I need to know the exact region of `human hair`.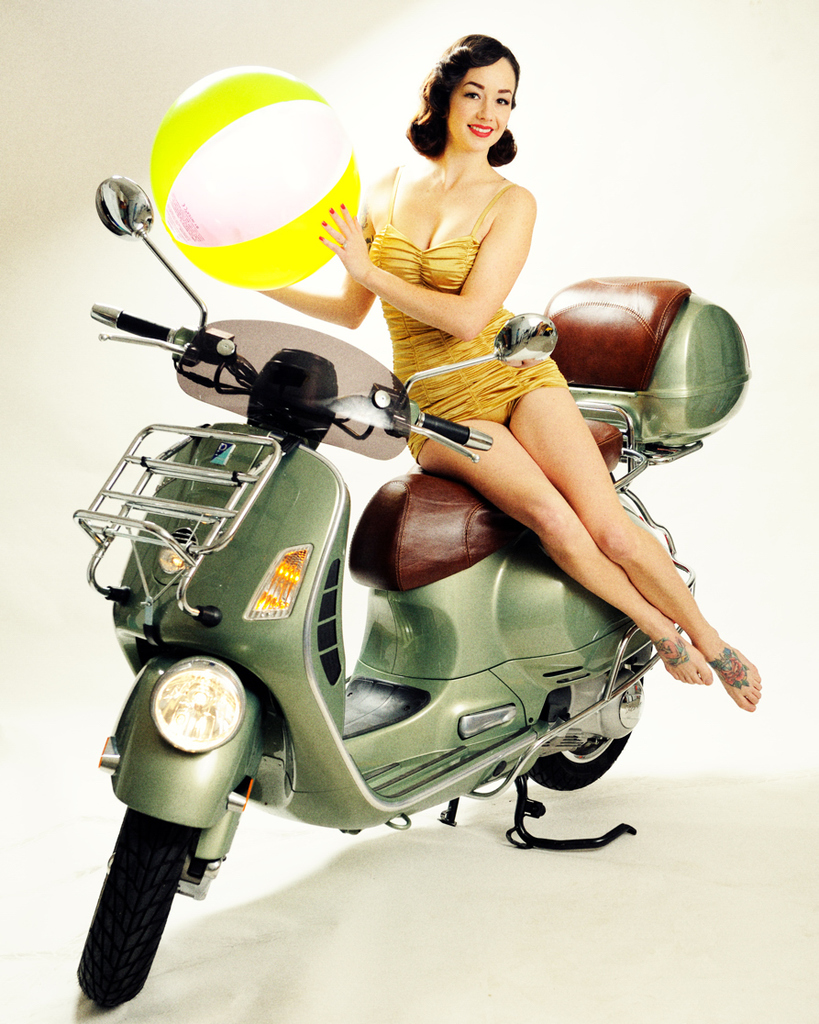
Region: detection(408, 27, 527, 160).
